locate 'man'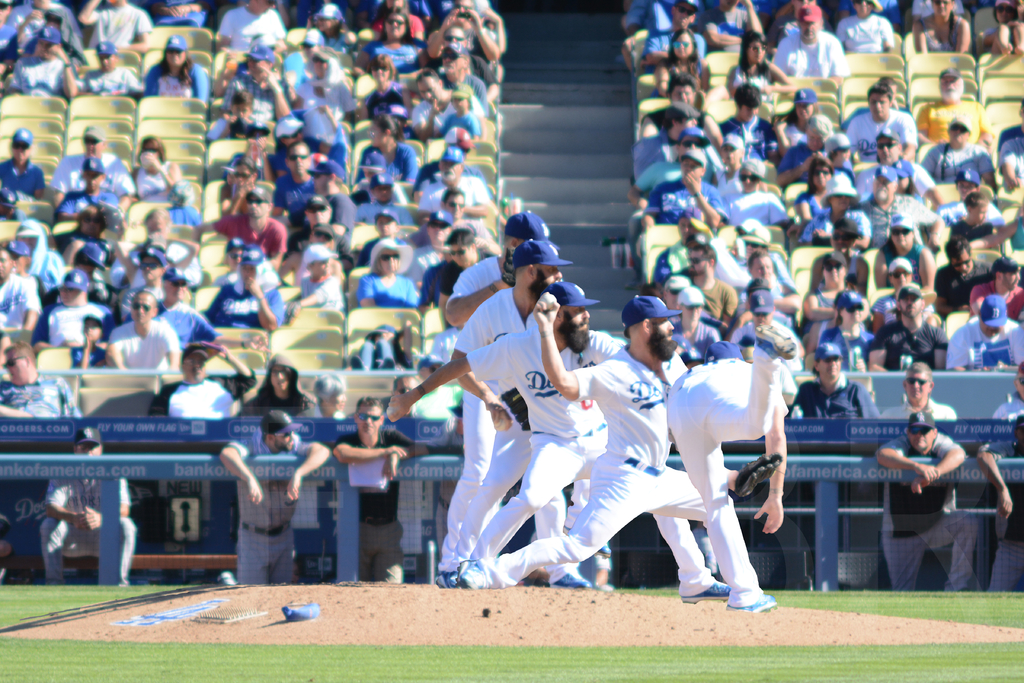
bbox=(0, 342, 81, 416)
